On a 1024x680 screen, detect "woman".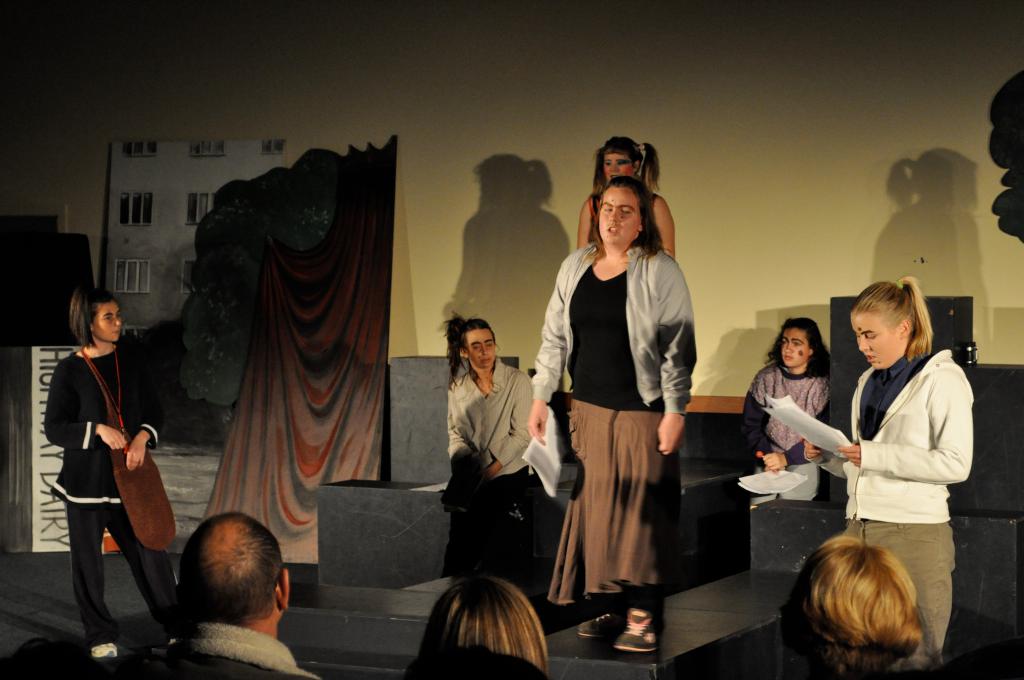
744/308/833/497.
